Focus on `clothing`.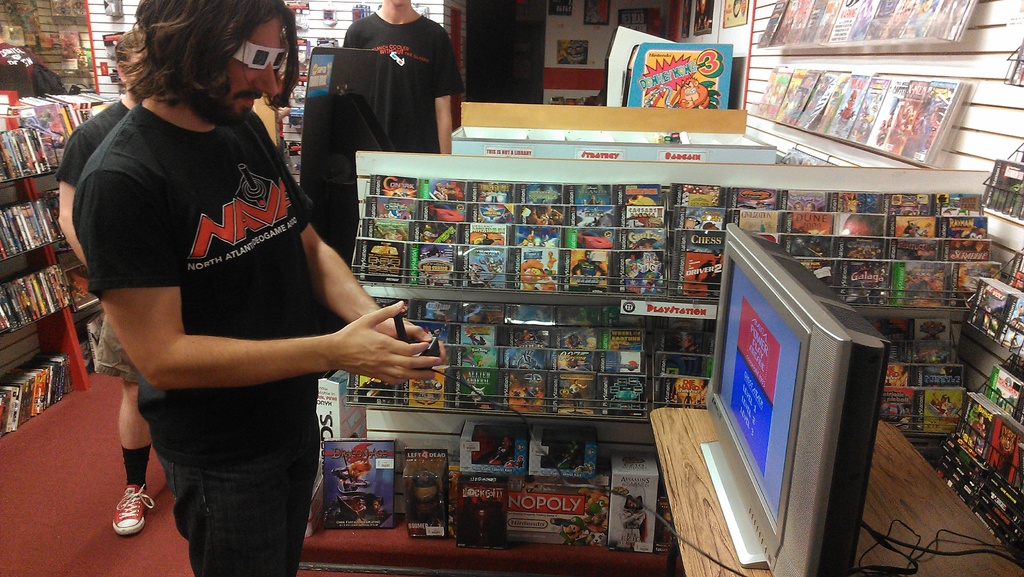
Focused at <box>100,63,381,532</box>.
